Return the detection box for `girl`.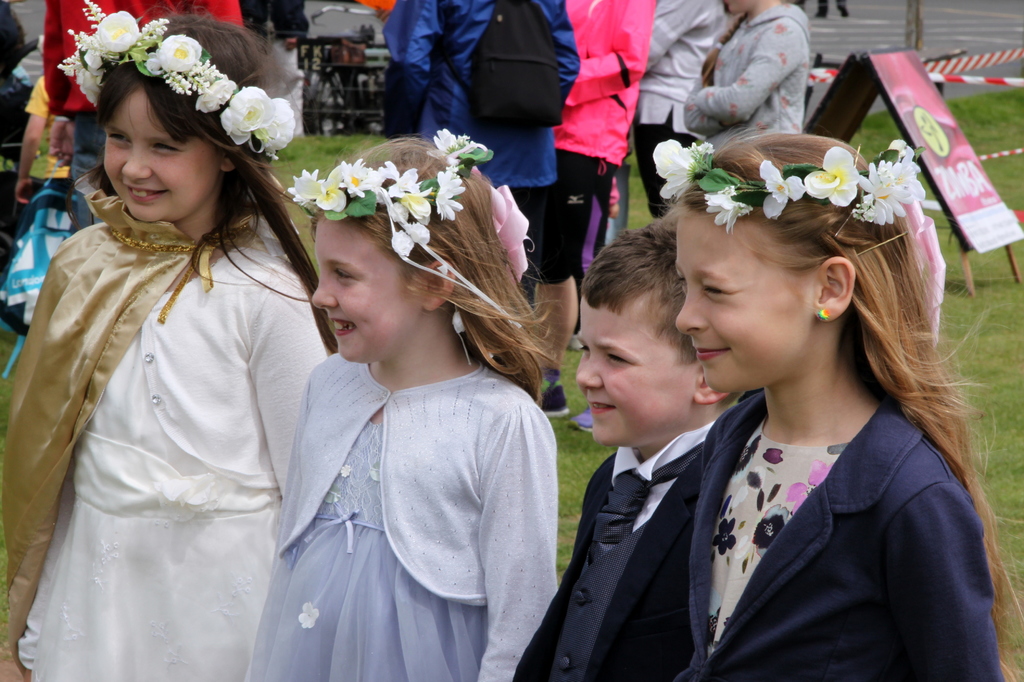
[252, 141, 556, 681].
